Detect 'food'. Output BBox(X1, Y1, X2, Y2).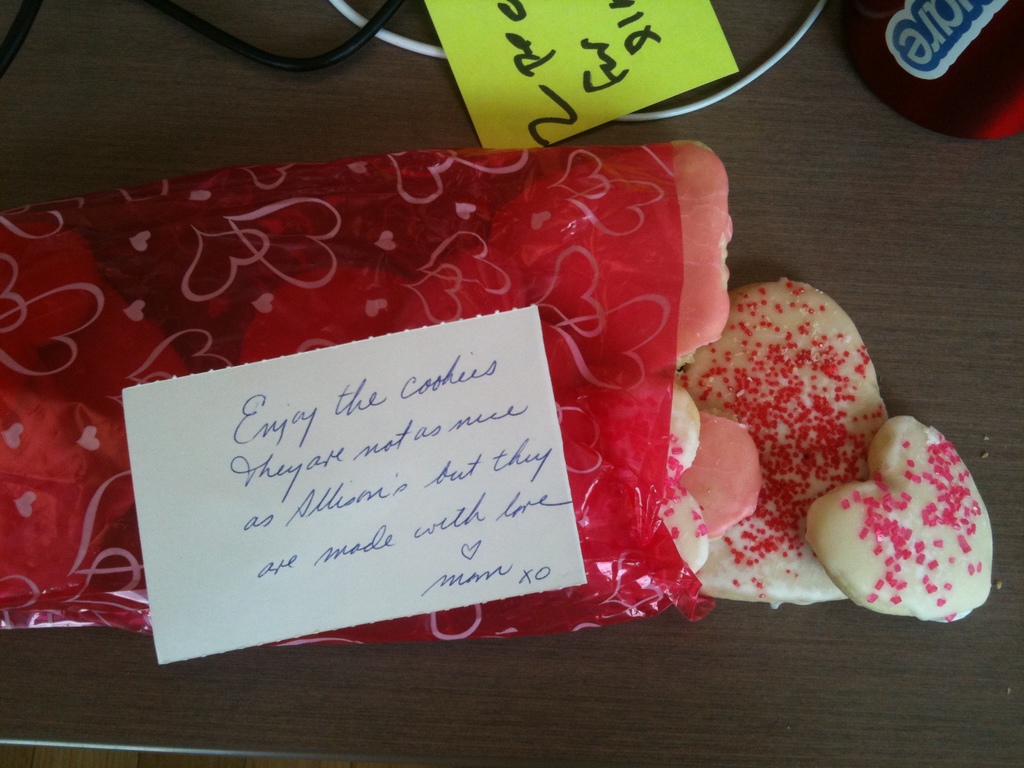
BBox(822, 420, 991, 618).
